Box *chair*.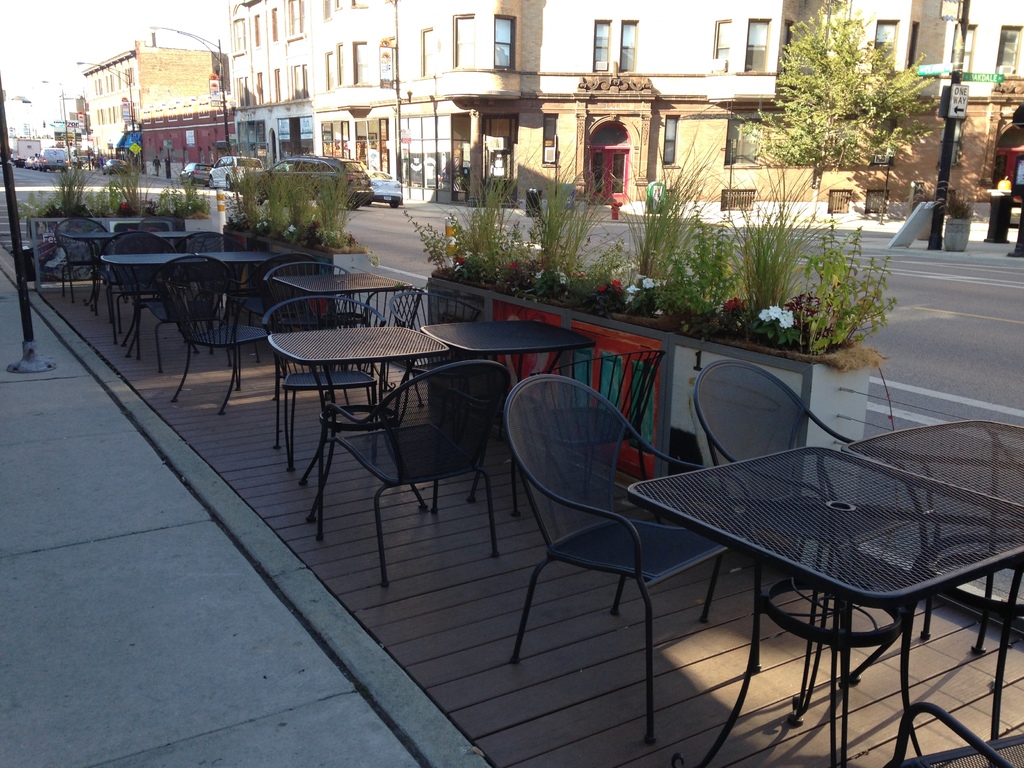
box=[484, 350, 760, 717].
